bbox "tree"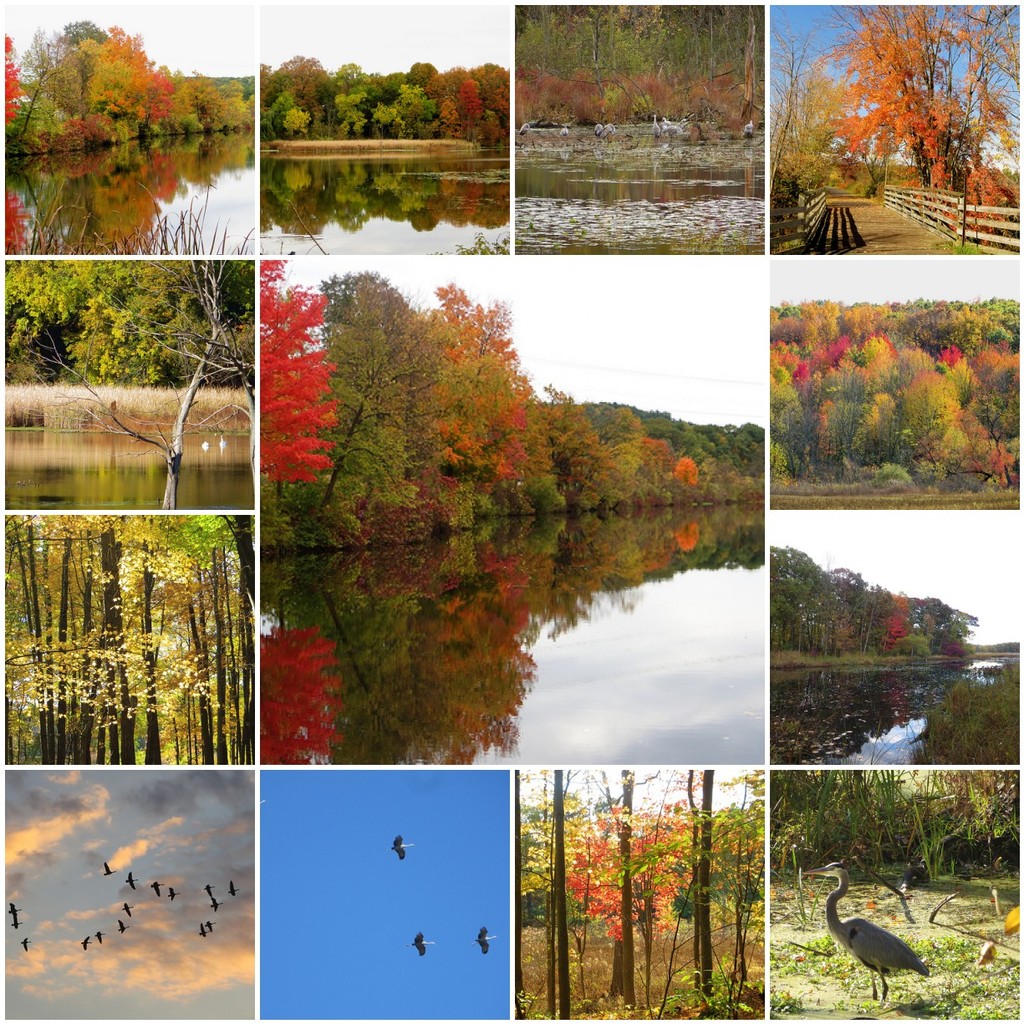
254 259 332 504
